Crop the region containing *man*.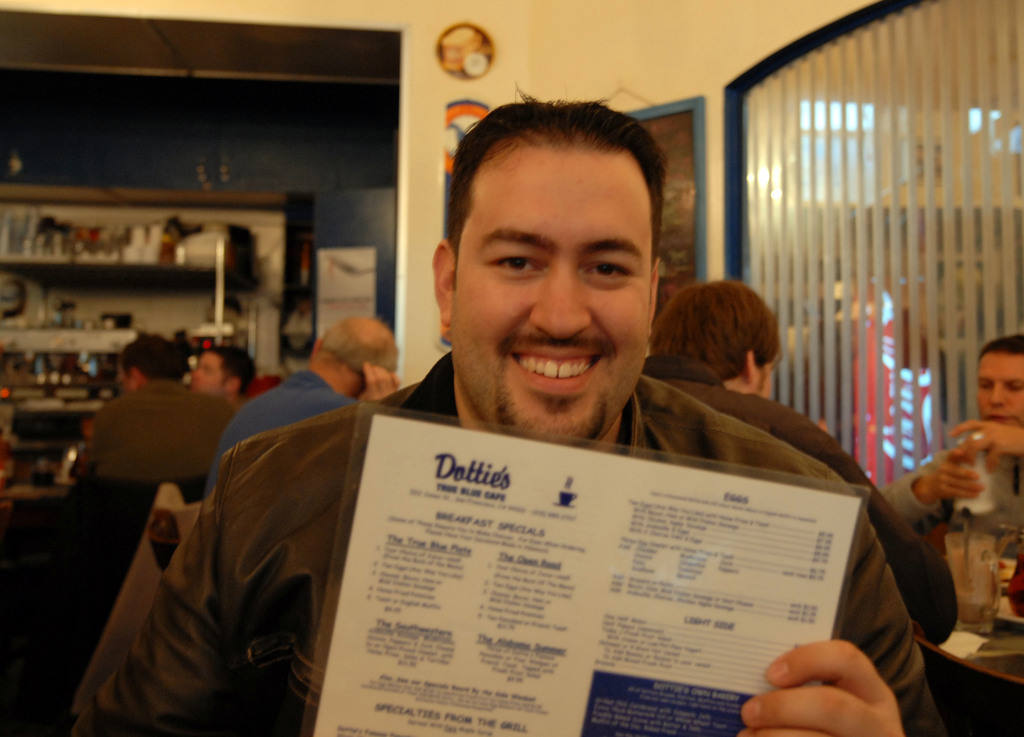
Crop region: x1=73 y1=330 x2=234 y2=485.
